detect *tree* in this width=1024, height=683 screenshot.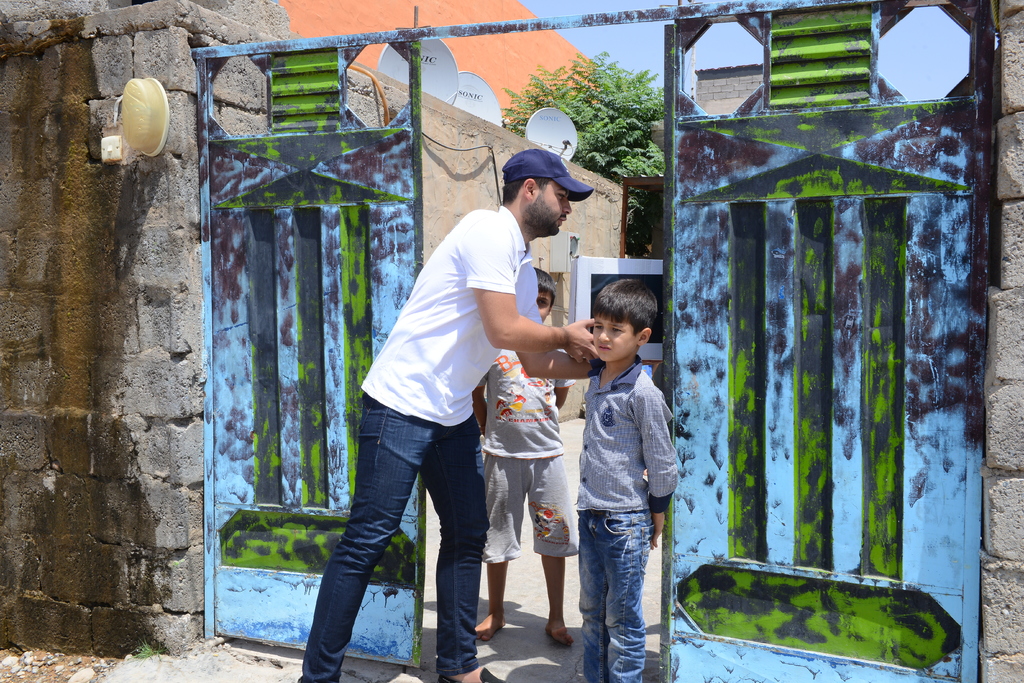
Detection: (x1=500, y1=50, x2=675, y2=256).
